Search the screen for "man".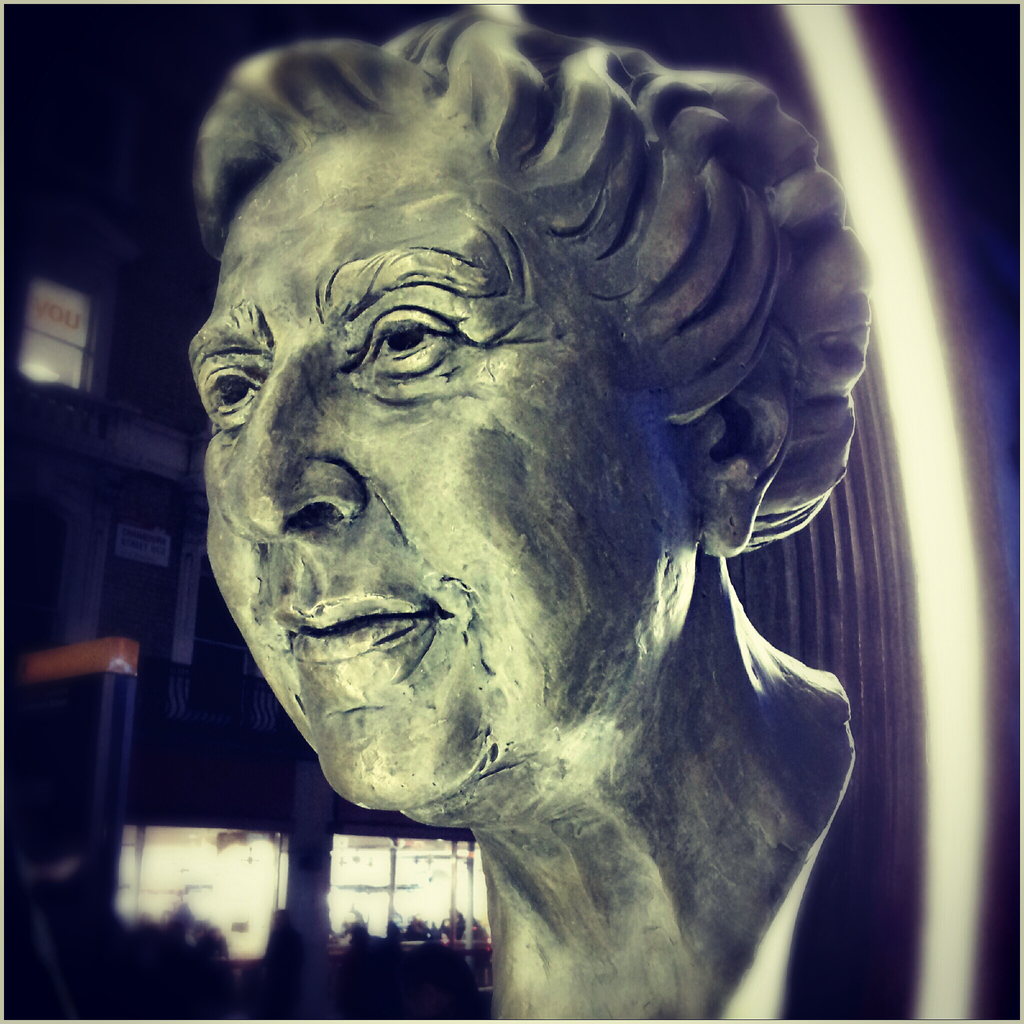
Found at left=172, top=127, right=838, bottom=973.
